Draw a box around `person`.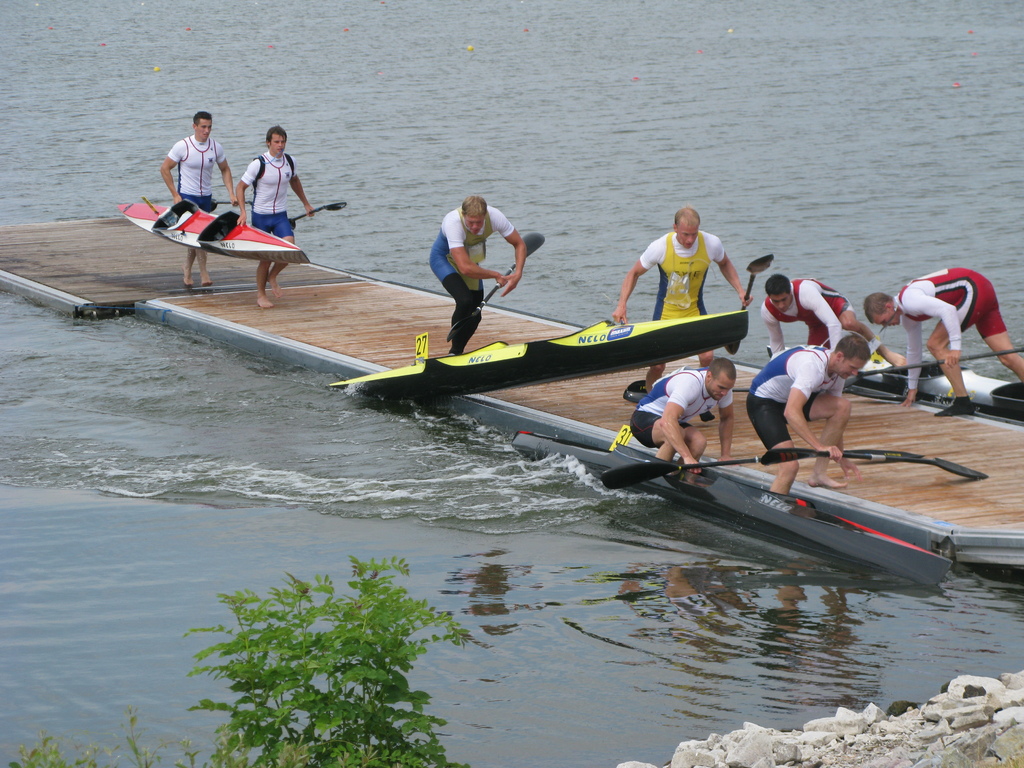
[left=755, top=267, right=904, bottom=394].
